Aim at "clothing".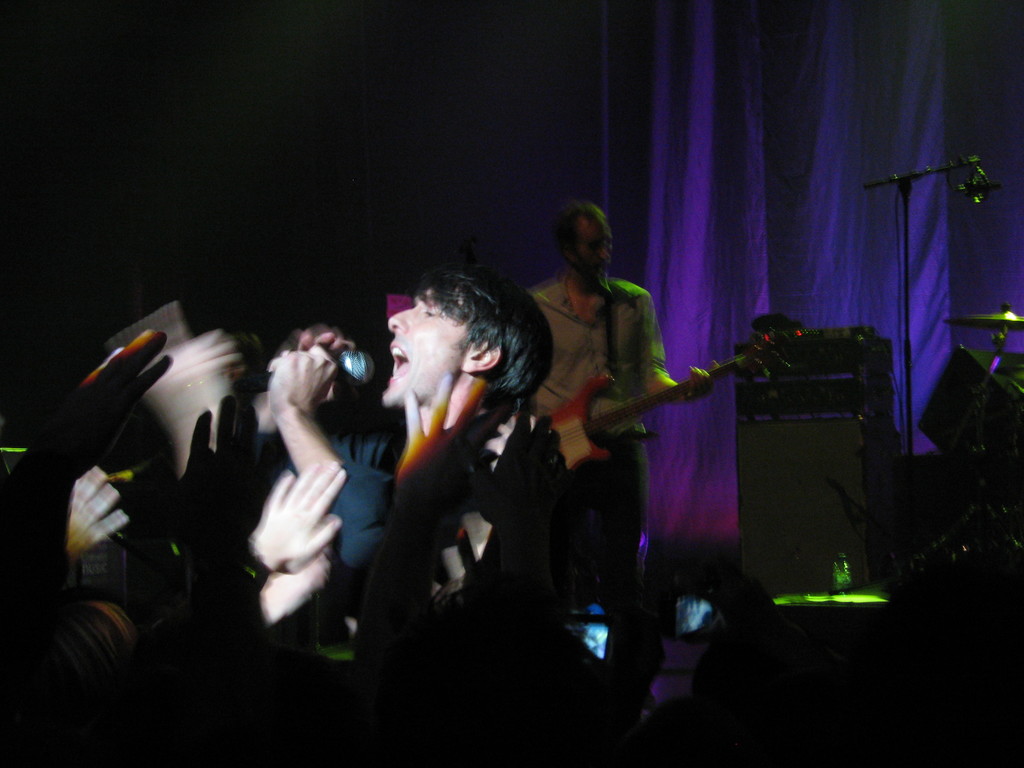
Aimed at bbox=[483, 270, 669, 624].
